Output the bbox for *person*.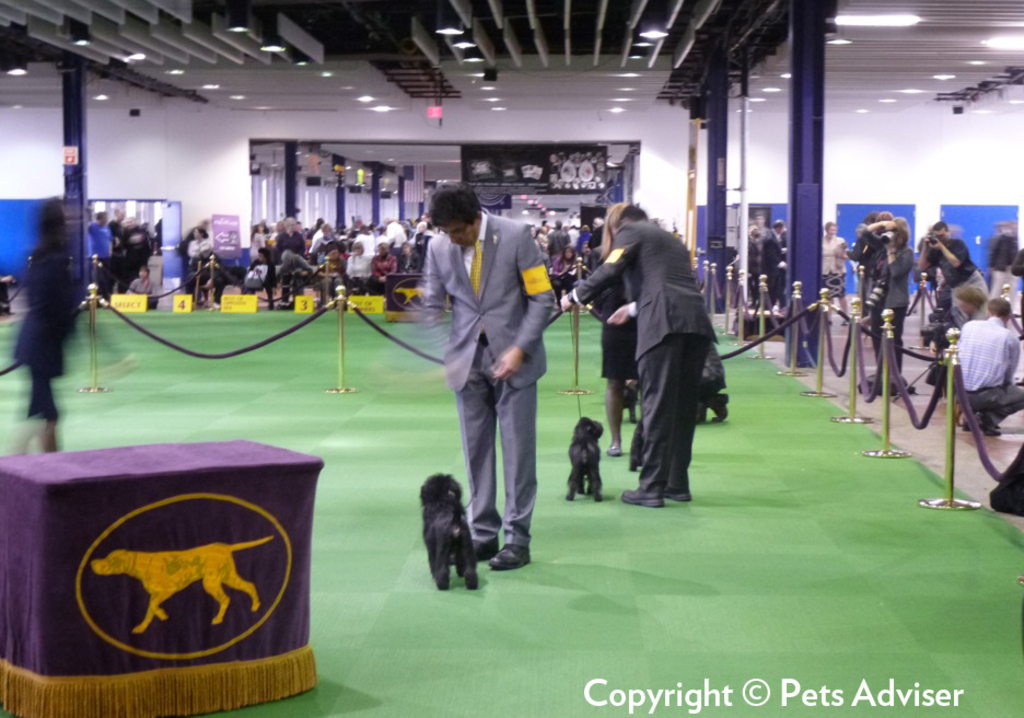
(304, 222, 334, 256).
